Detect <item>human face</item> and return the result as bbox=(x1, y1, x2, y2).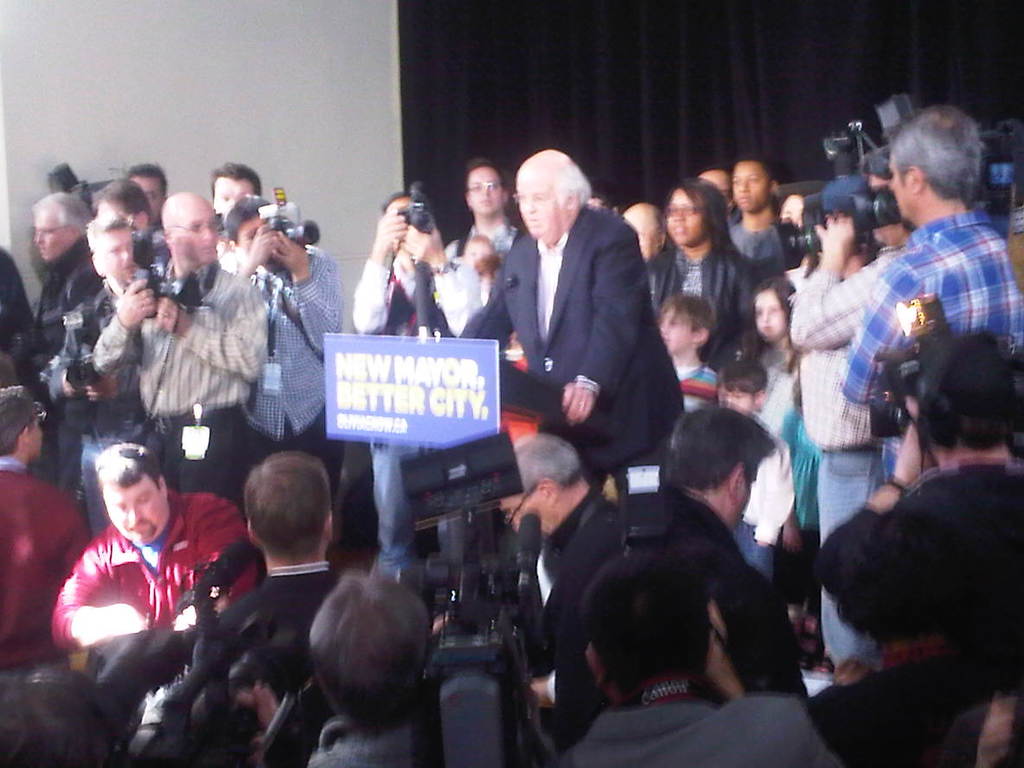
bbox=(175, 200, 221, 262).
